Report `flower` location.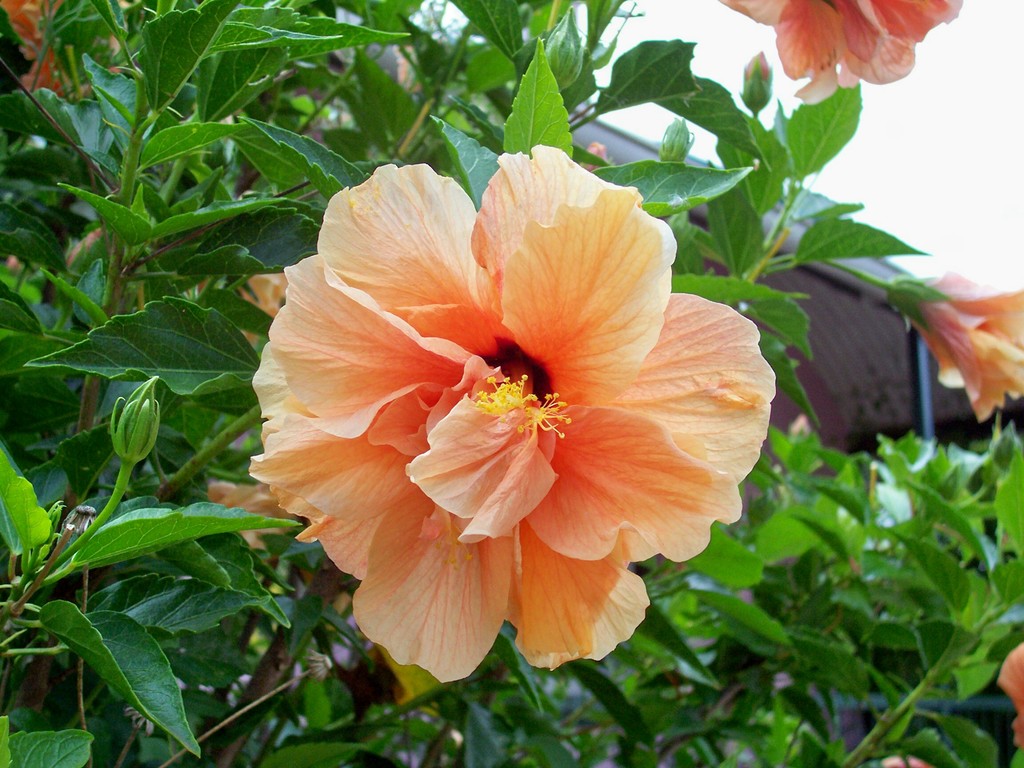
Report: (left=248, top=145, right=776, bottom=681).
